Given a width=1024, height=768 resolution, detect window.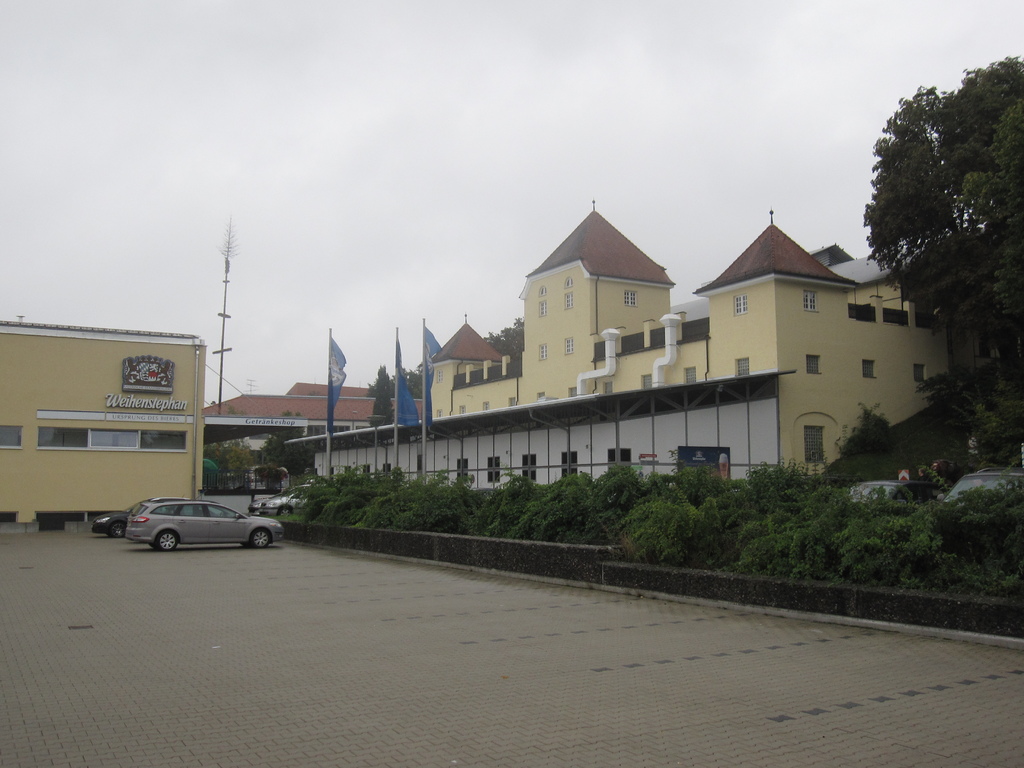
BBox(473, 403, 493, 420).
